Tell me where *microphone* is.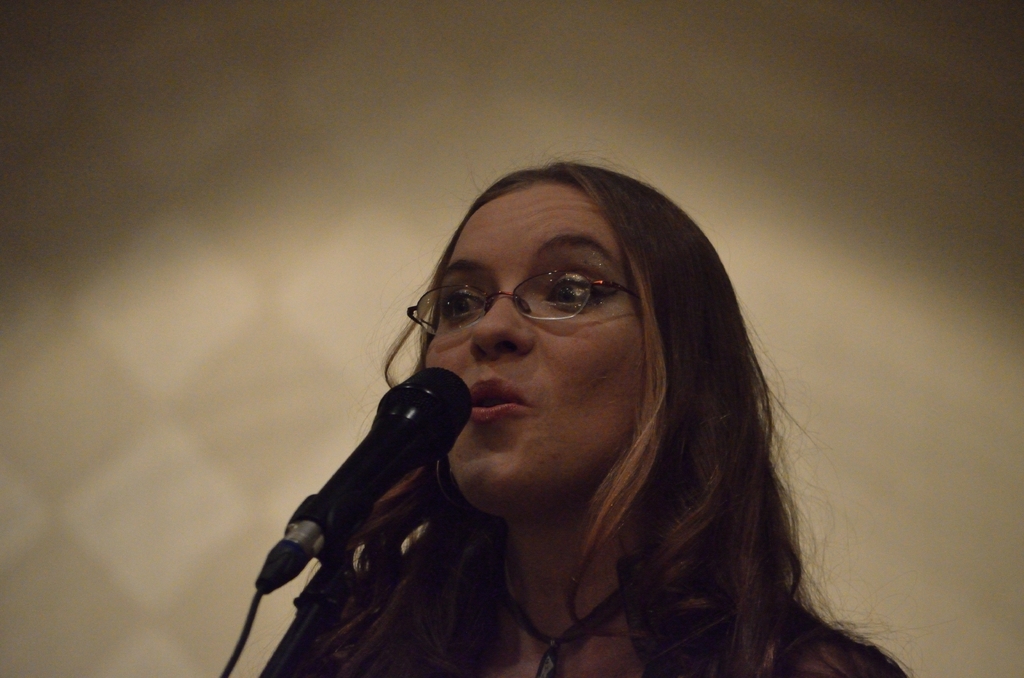
*microphone* is at bbox=[252, 365, 475, 595].
